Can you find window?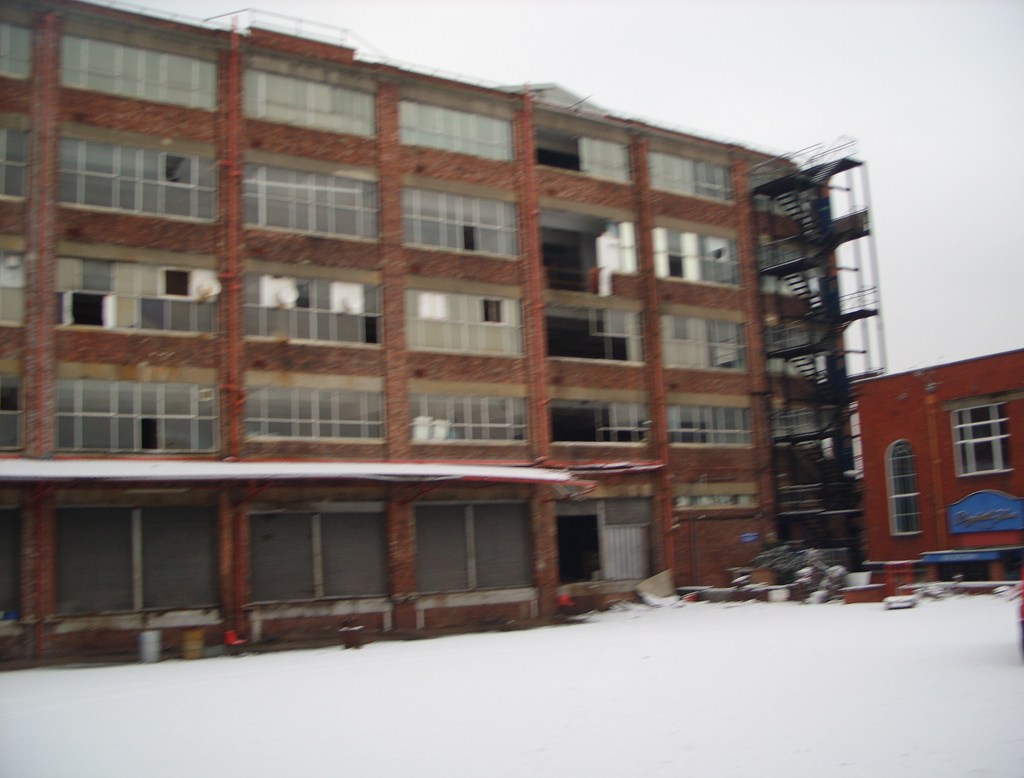
Yes, bounding box: locate(652, 154, 735, 211).
